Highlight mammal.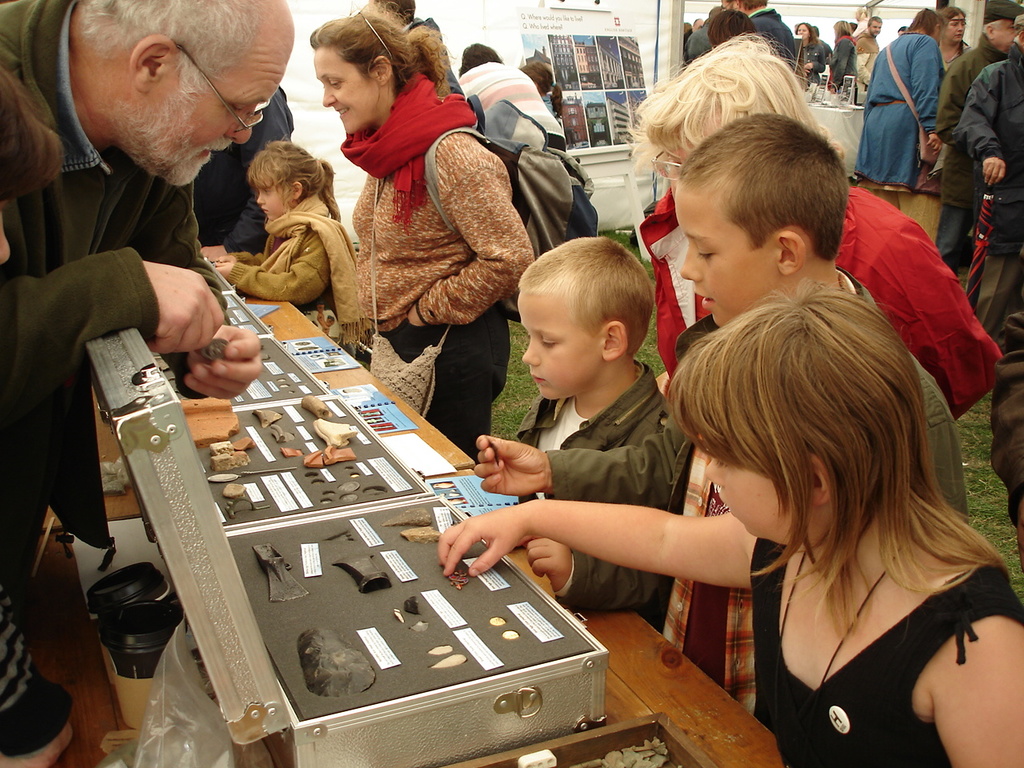
Highlighted region: crop(822, 16, 854, 94).
